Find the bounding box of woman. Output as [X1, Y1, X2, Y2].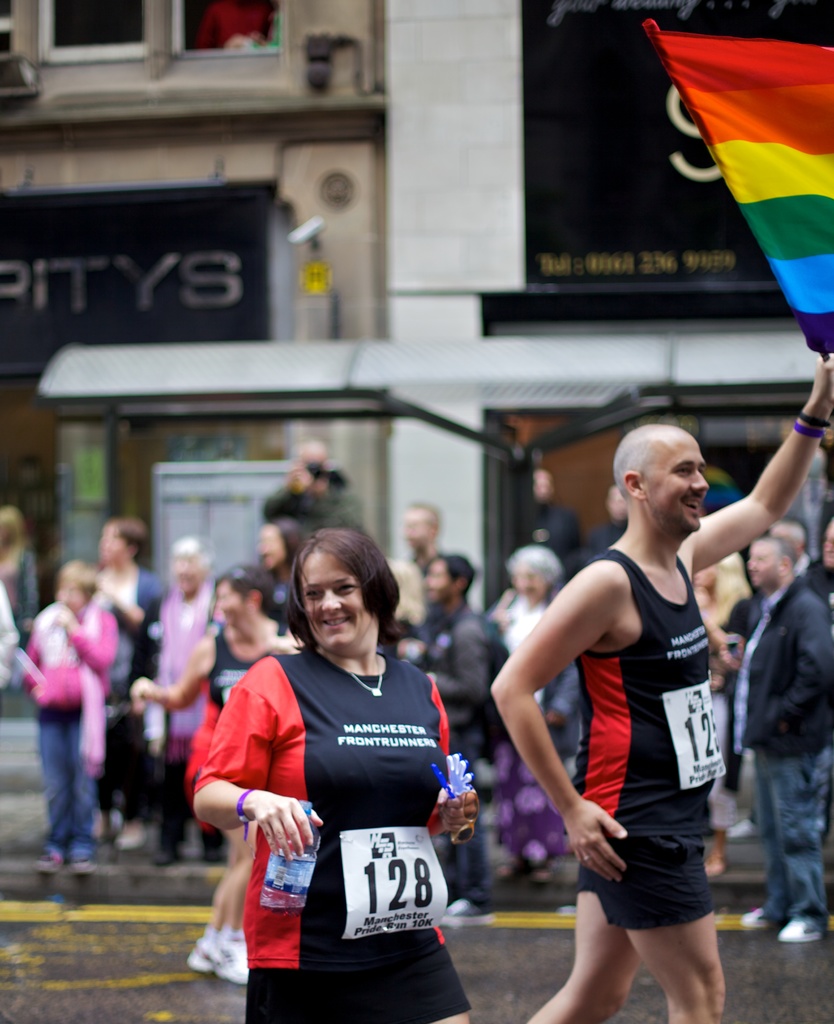
[13, 563, 115, 865].
